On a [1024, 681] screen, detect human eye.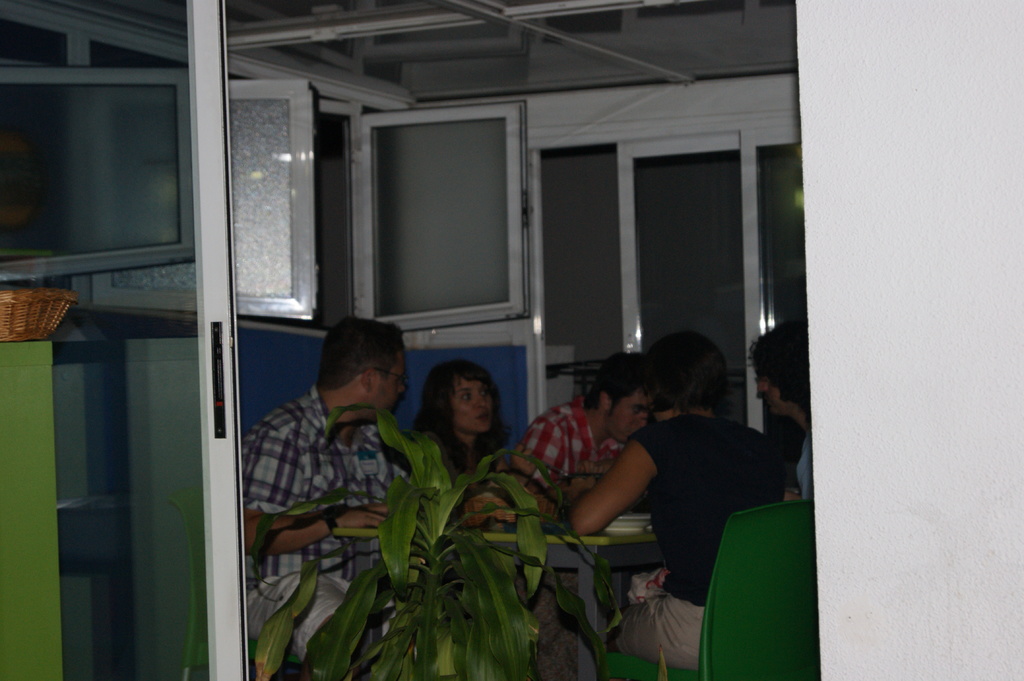
bbox=(462, 392, 472, 401).
